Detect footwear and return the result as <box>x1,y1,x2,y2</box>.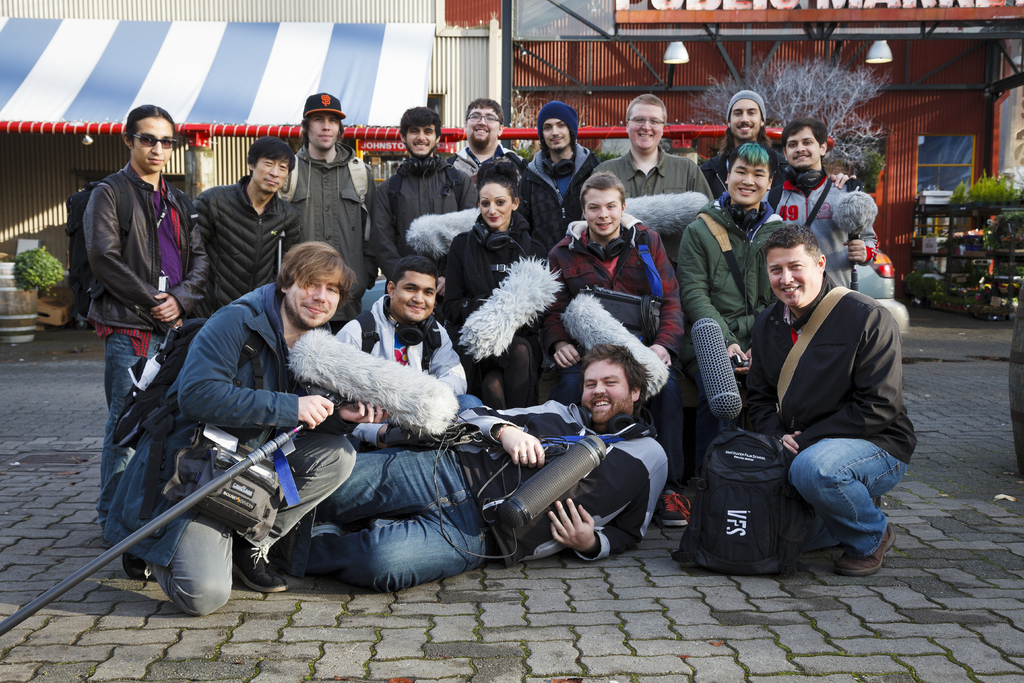
<box>660,488,691,532</box>.
